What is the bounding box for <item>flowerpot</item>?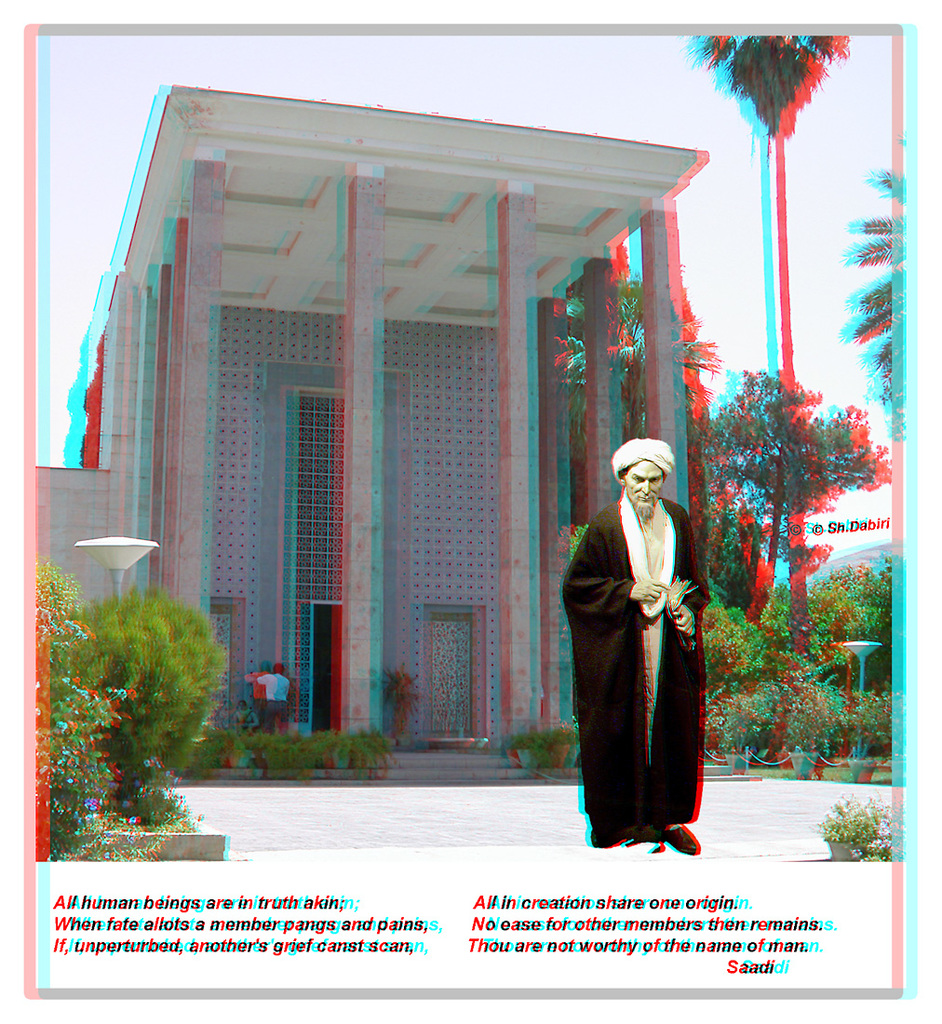
[left=725, top=757, right=751, bottom=773].
